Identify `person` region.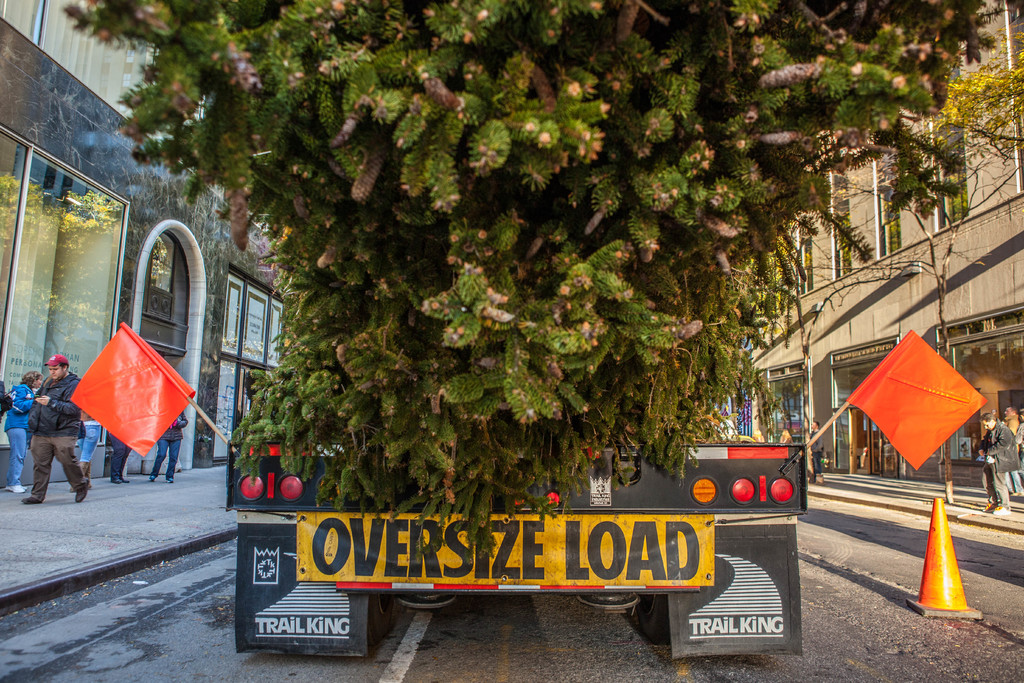
Region: locate(15, 340, 70, 514).
